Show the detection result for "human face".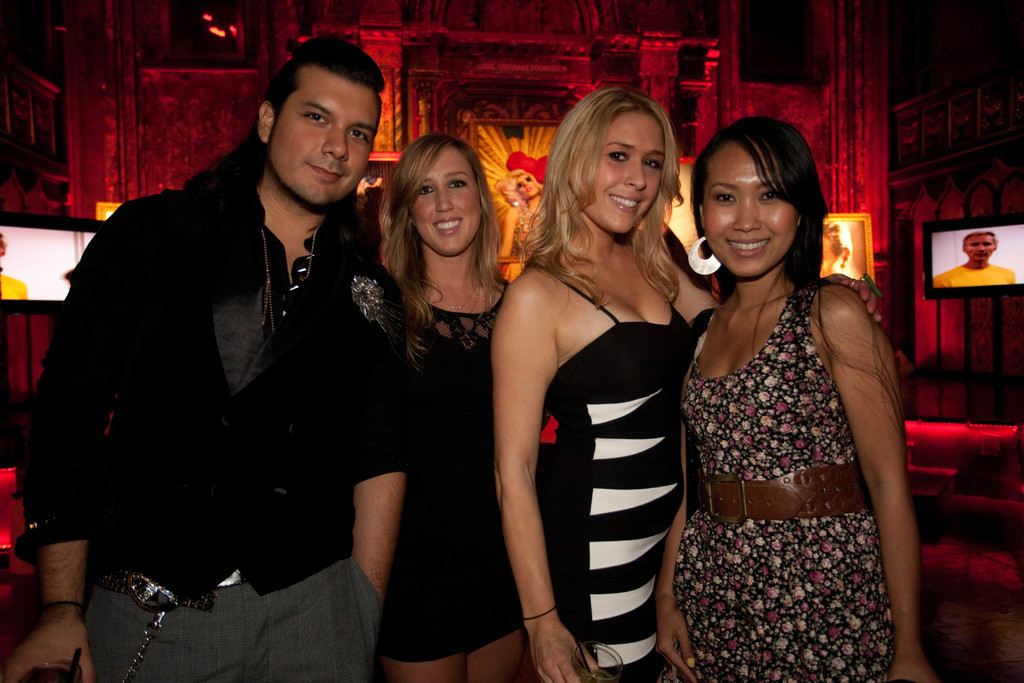
965 230 995 264.
